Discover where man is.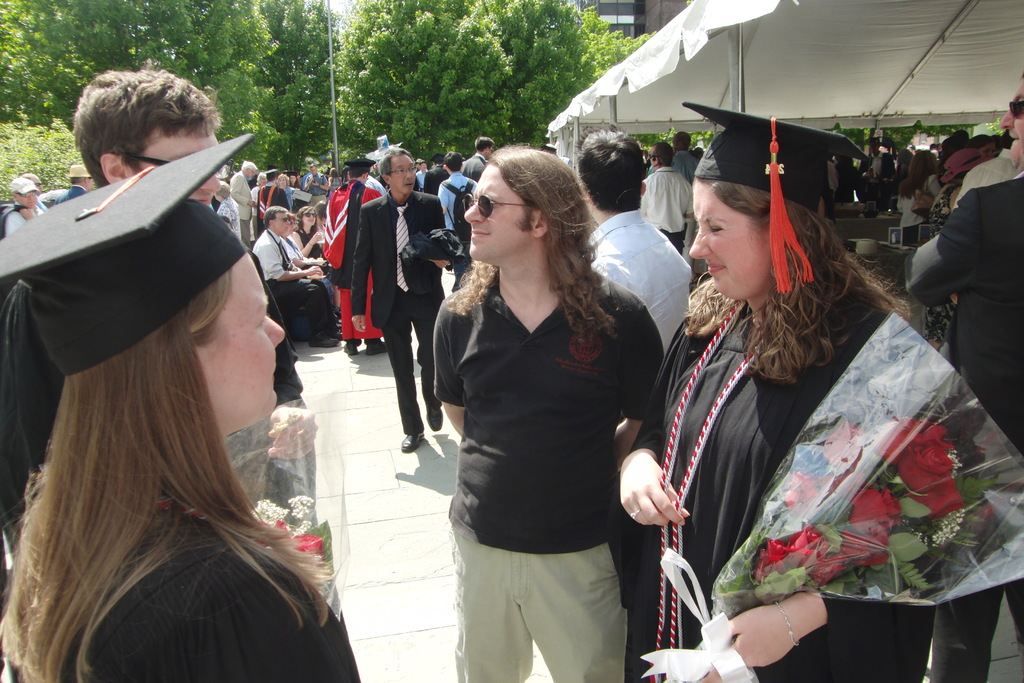
Discovered at pyautogui.locateOnScreen(823, 155, 838, 205).
